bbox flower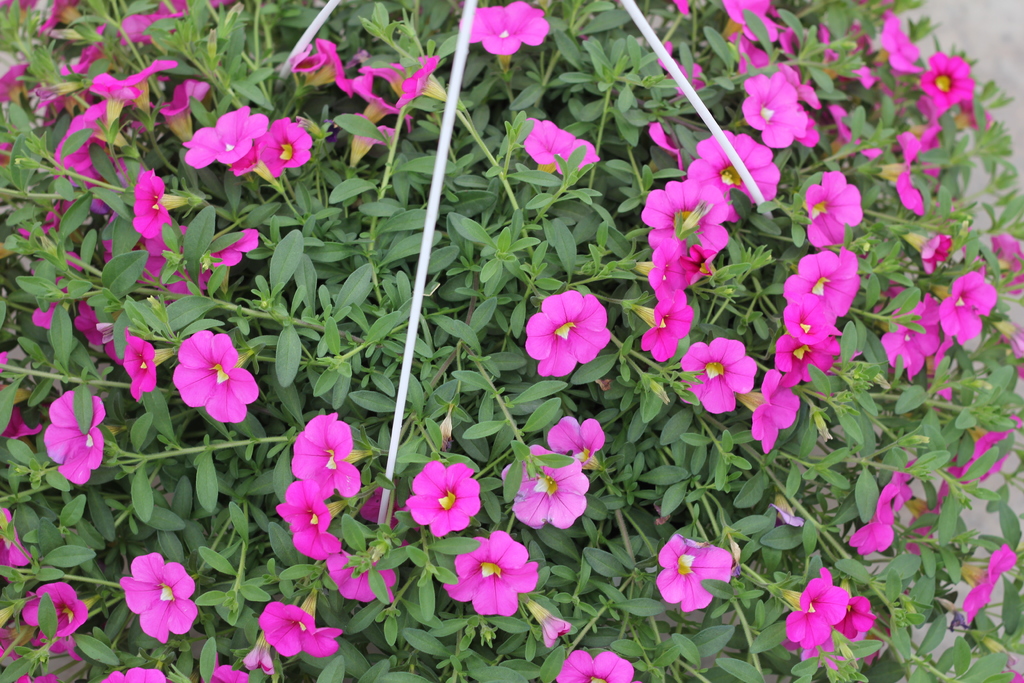
[904, 489, 972, 552]
